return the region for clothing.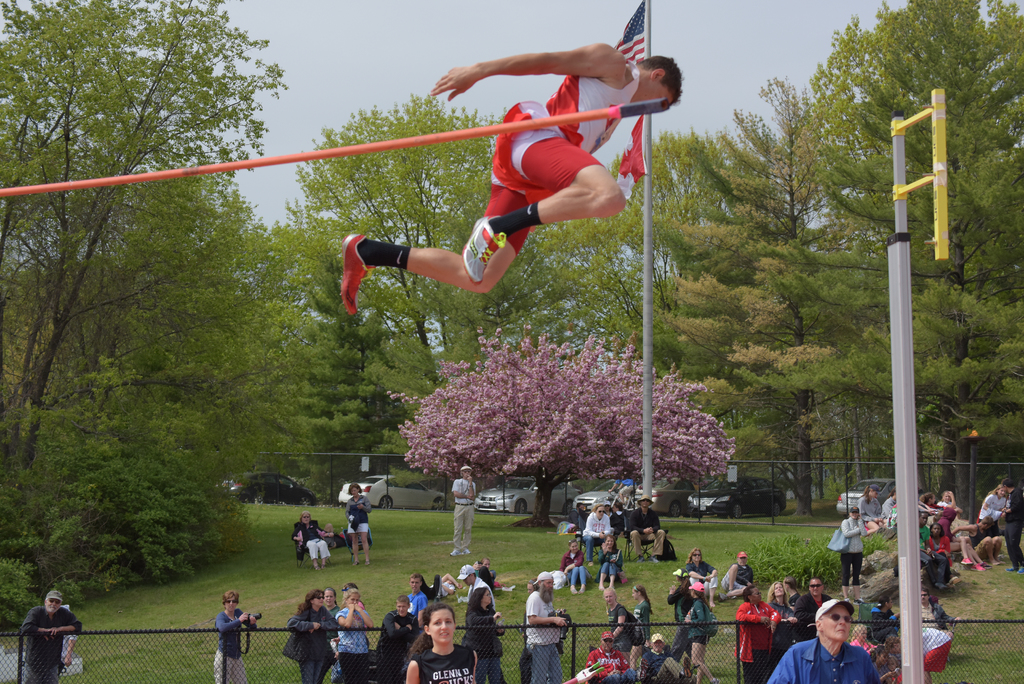
975 494 1014 526.
